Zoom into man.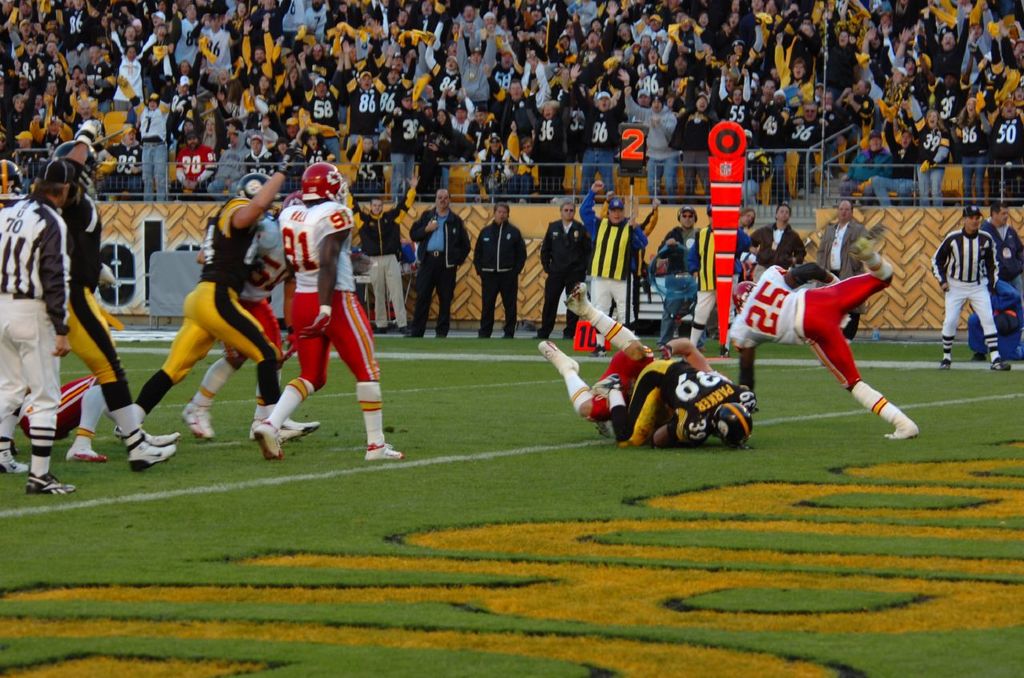
Zoom target: bbox=[689, 206, 714, 350].
